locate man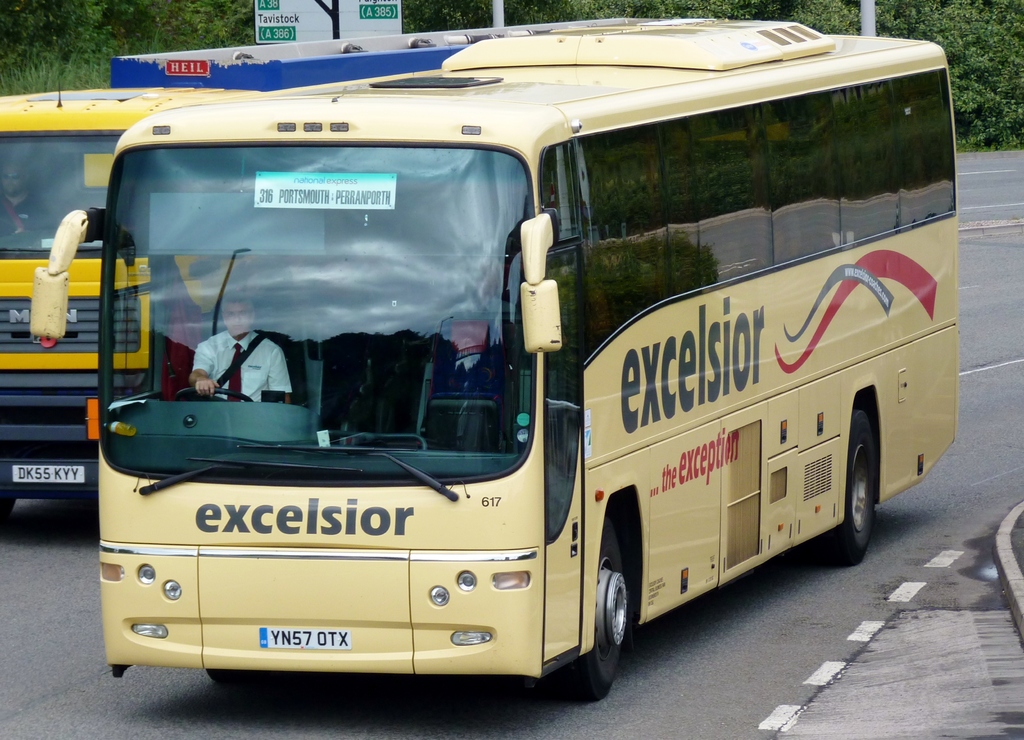
detection(189, 292, 293, 406)
